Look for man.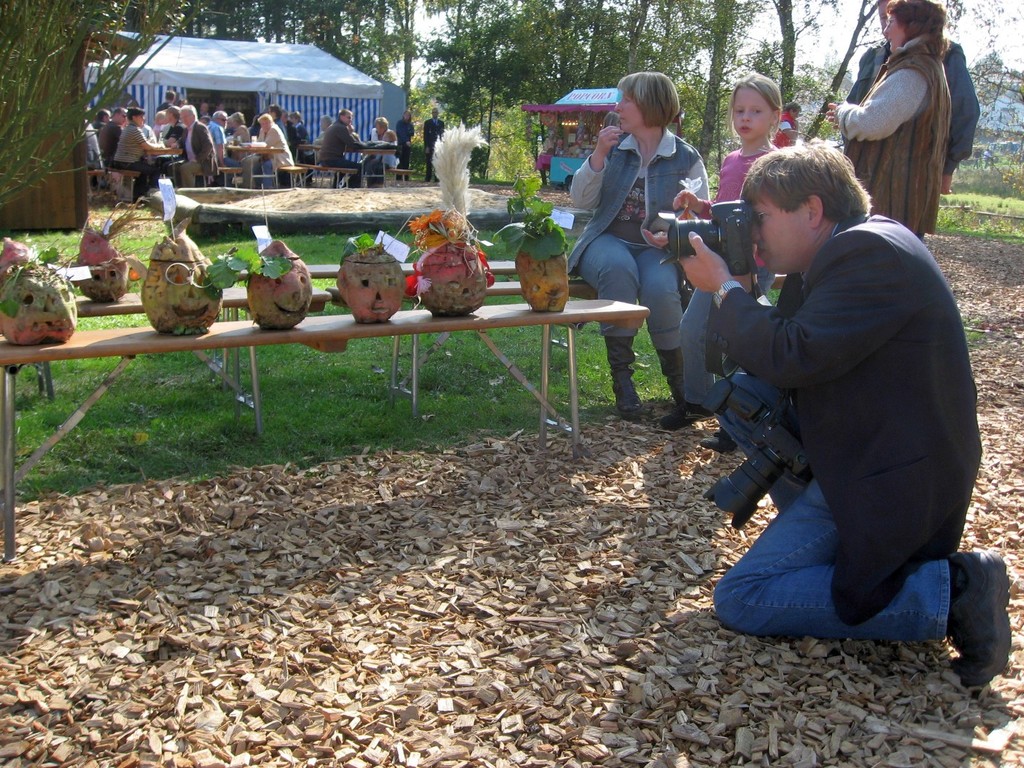
Found: box(238, 115, 246, 137).
